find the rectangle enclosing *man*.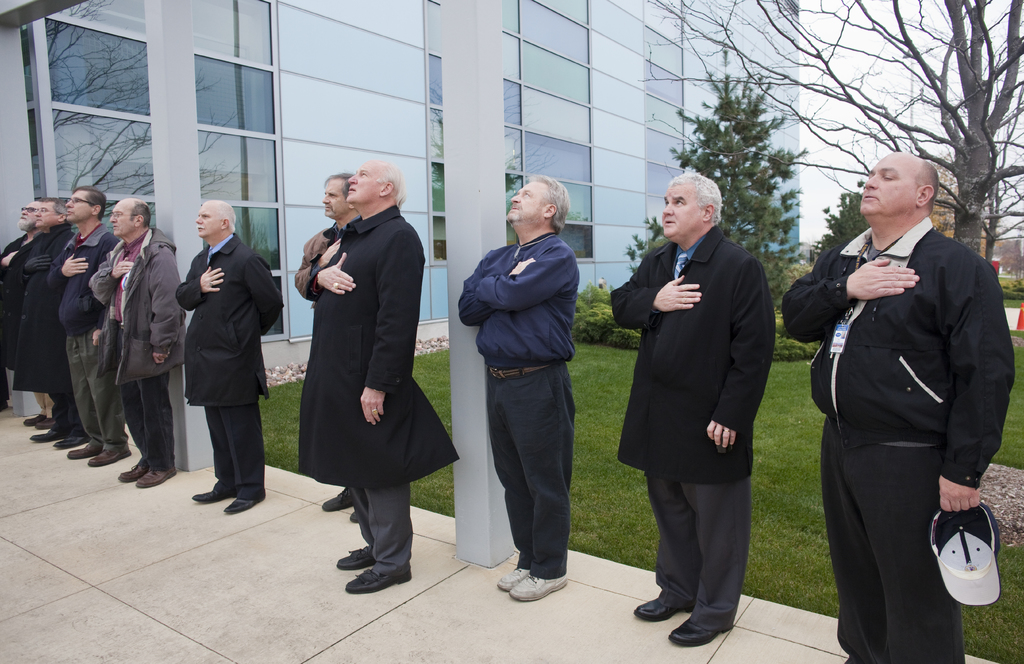
[88,193,185,488].
